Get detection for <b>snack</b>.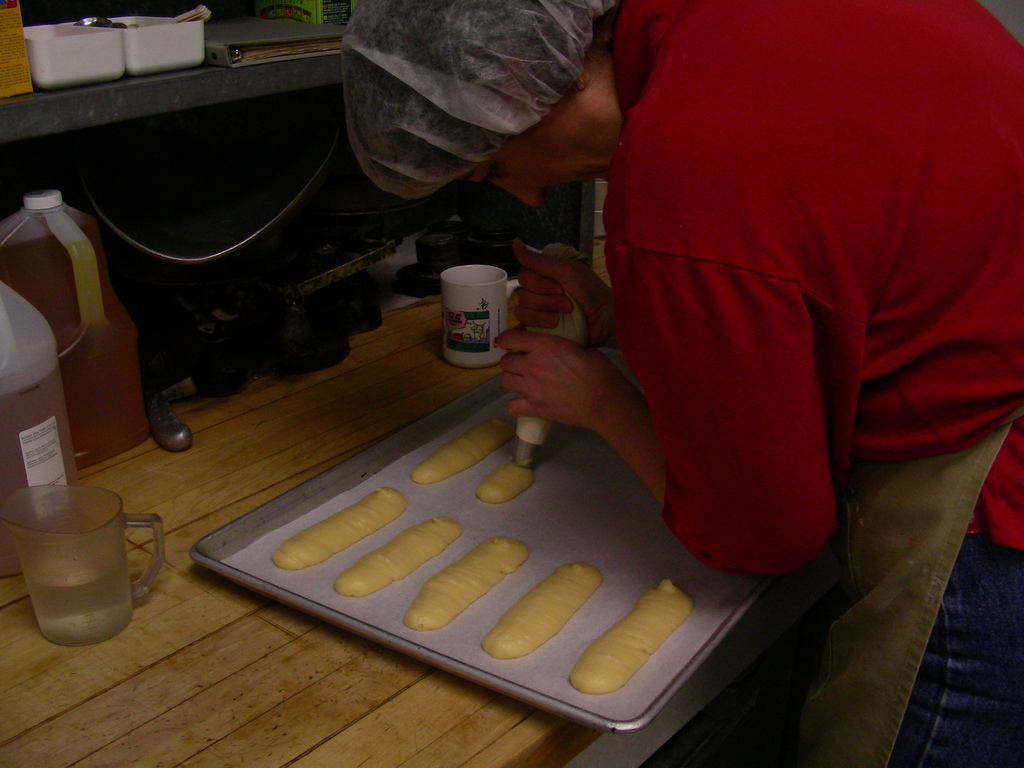
Detection: <box>331,510,464,596</box>.
